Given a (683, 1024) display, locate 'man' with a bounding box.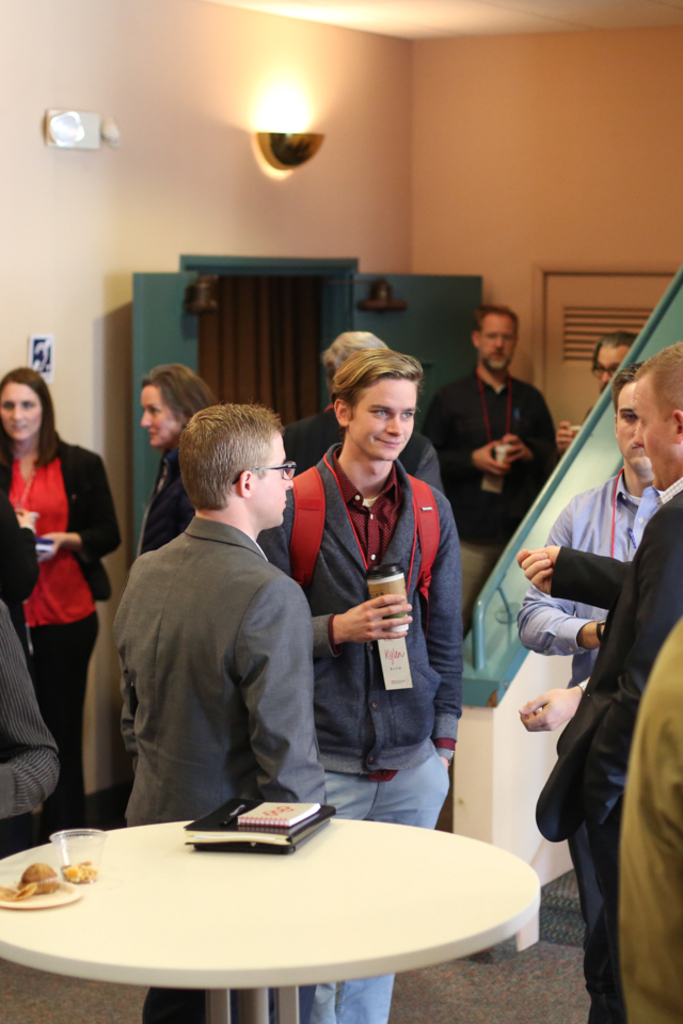
Located: left=121, top=412, right=334, bottom=1023.
